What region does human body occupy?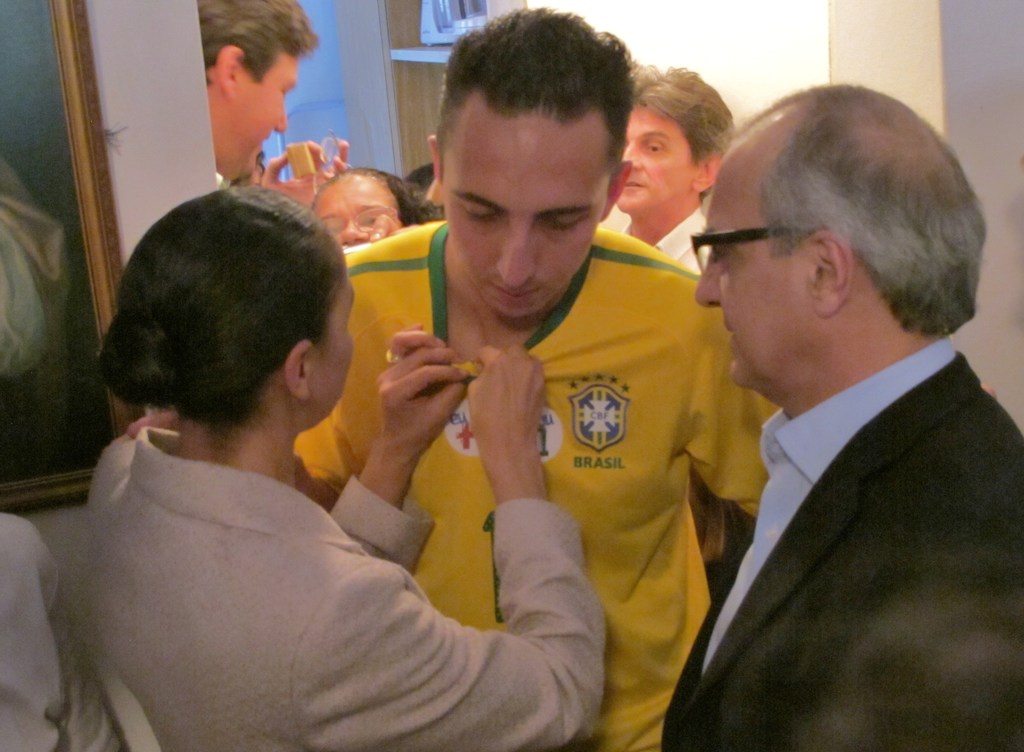
(left=620, top=66, right=729, bottom=279).
